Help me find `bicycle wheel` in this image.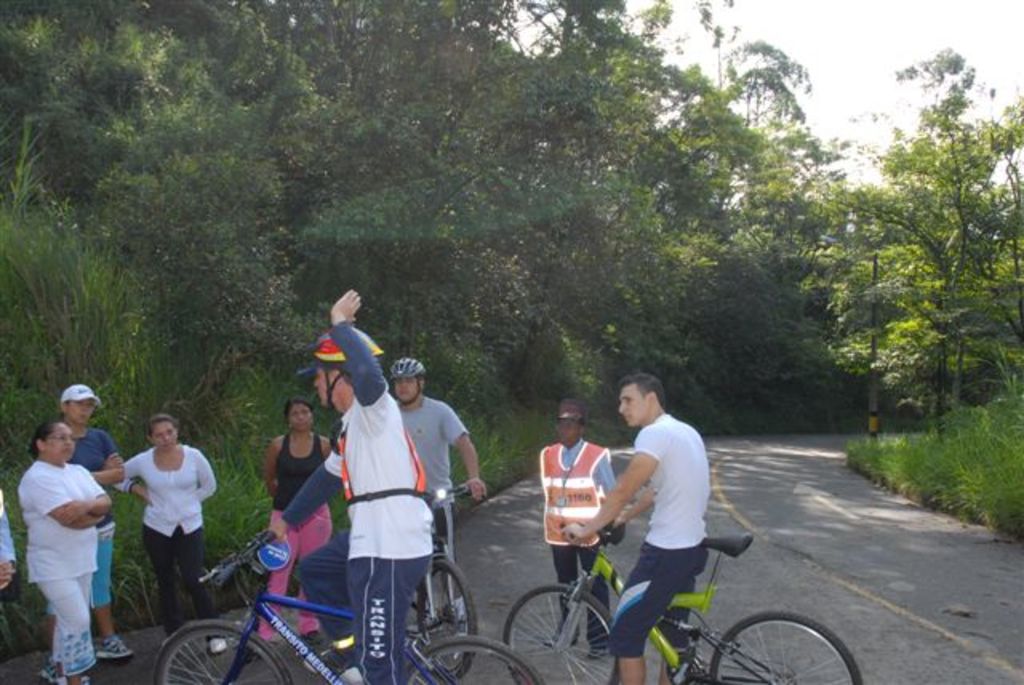
Found it: x1=405, y1=634, x2=550, y2=683.
